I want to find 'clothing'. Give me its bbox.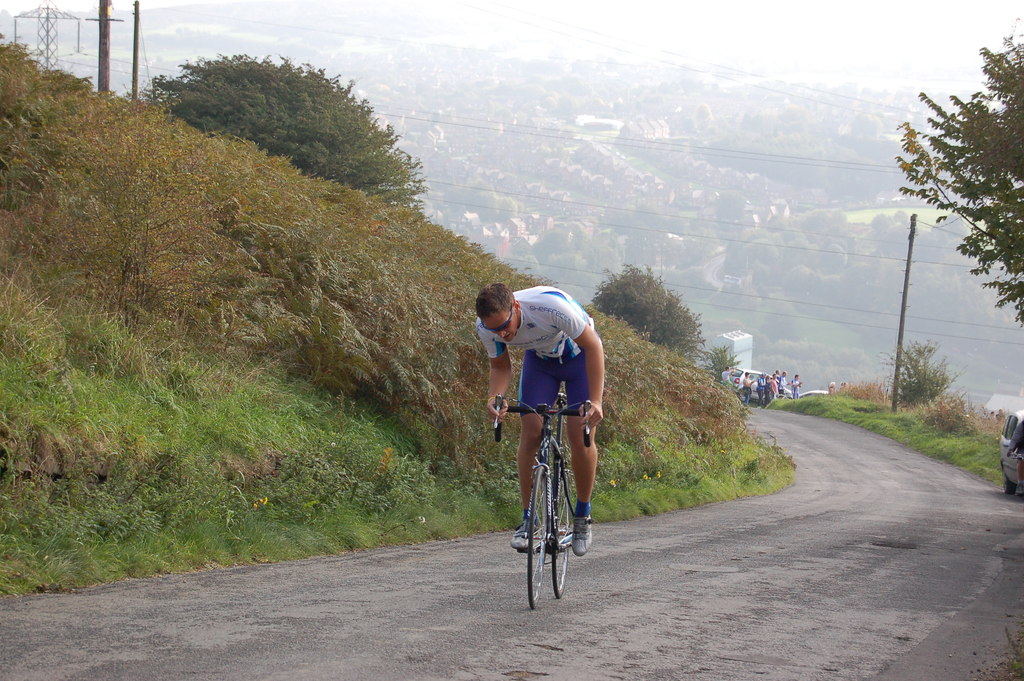
{"left": 780, "top": 376, "right": 787, "bottom": 393}.
